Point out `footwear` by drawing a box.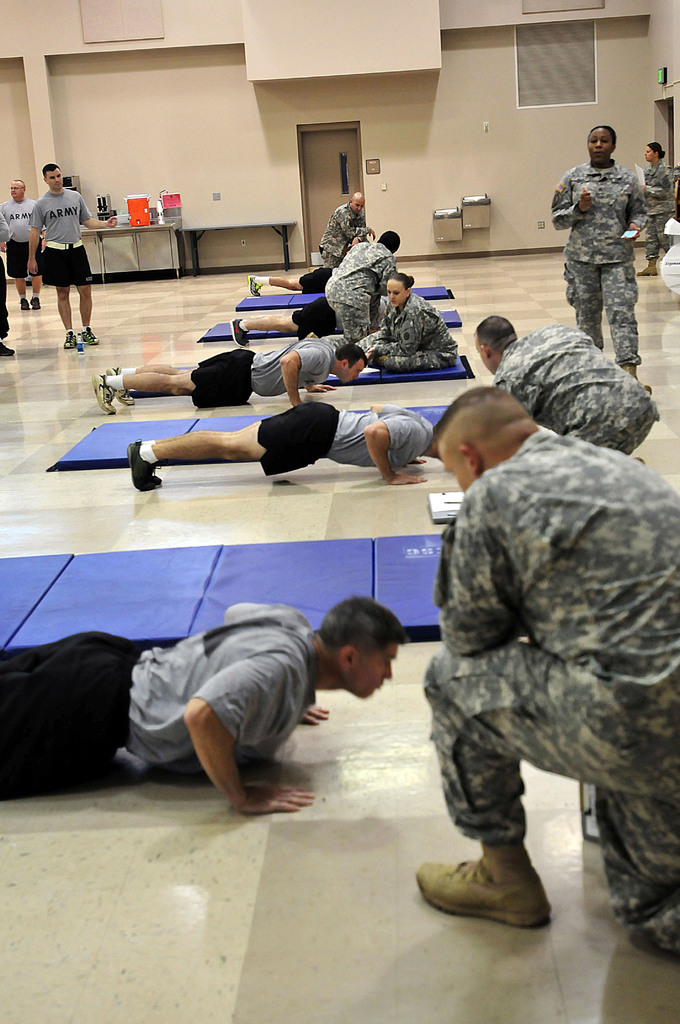
28,287,44,307.
